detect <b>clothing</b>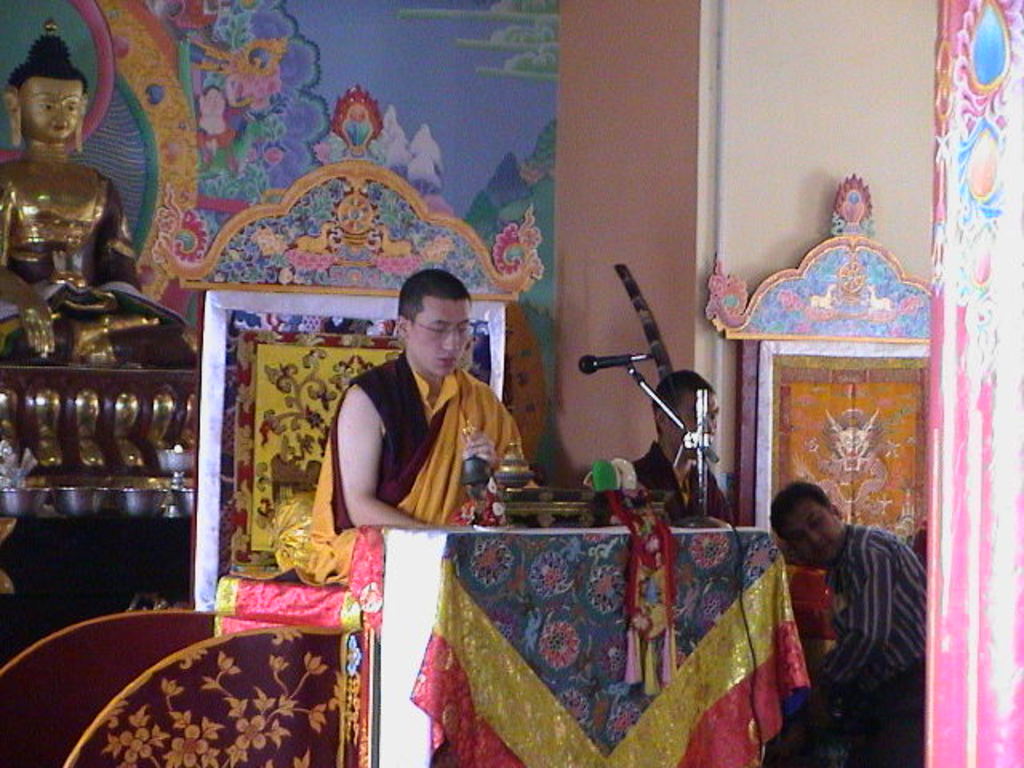
[x1=309, y1=355, x2=523, y2=582]
